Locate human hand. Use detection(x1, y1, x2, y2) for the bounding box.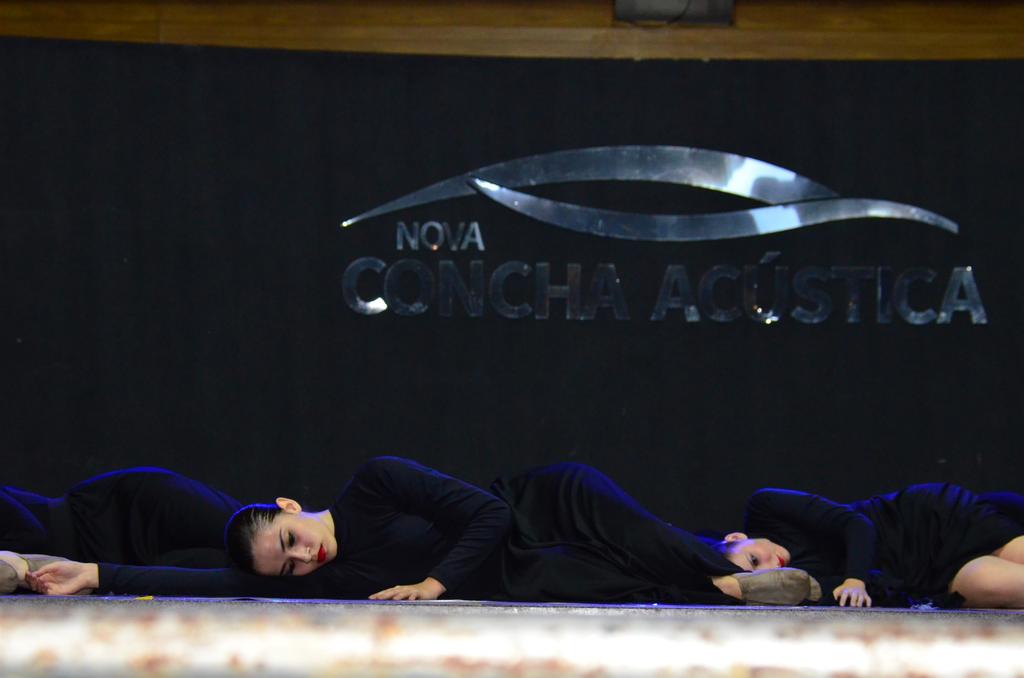
detection(365, 582, 439, 604).
